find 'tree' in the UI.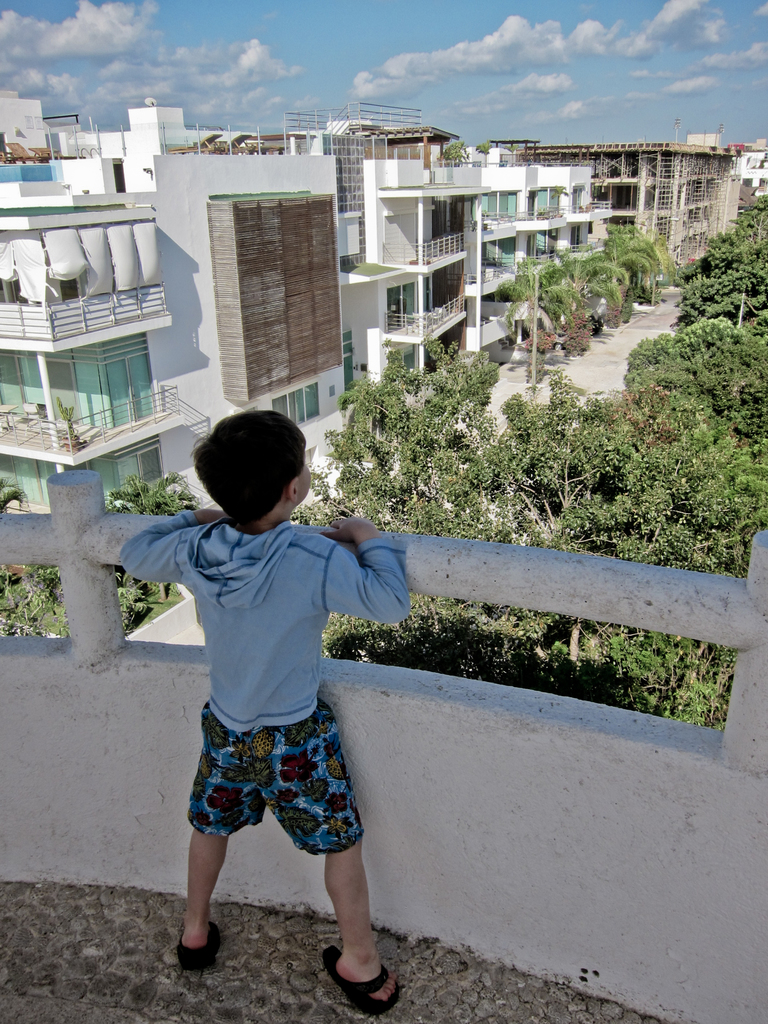
UI element at Rect(607, 310, 767, 518).
